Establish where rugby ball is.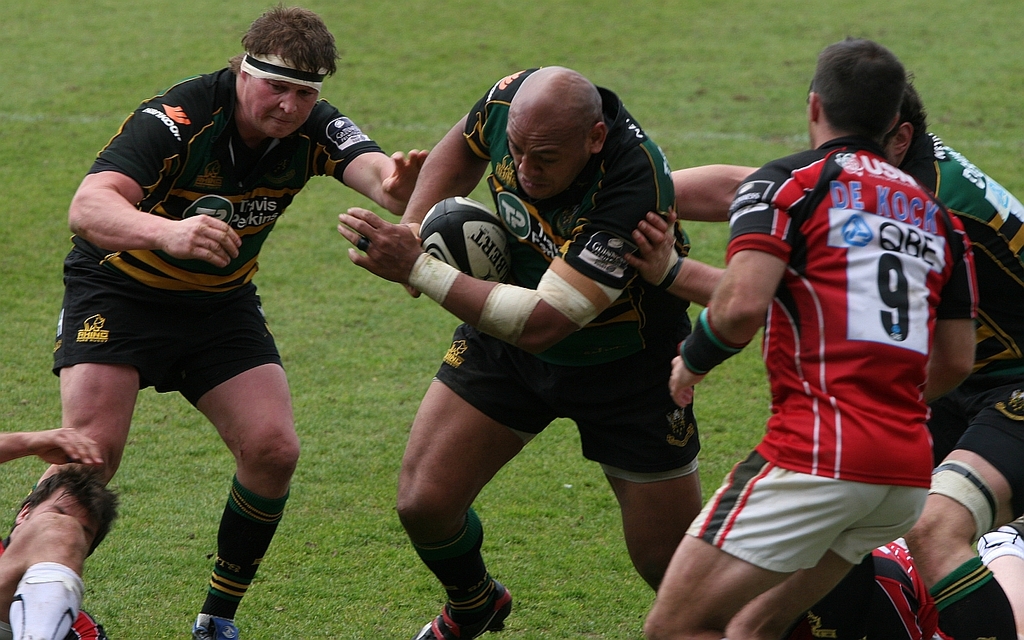
Established at Rect(415, 196, 514, 286).
